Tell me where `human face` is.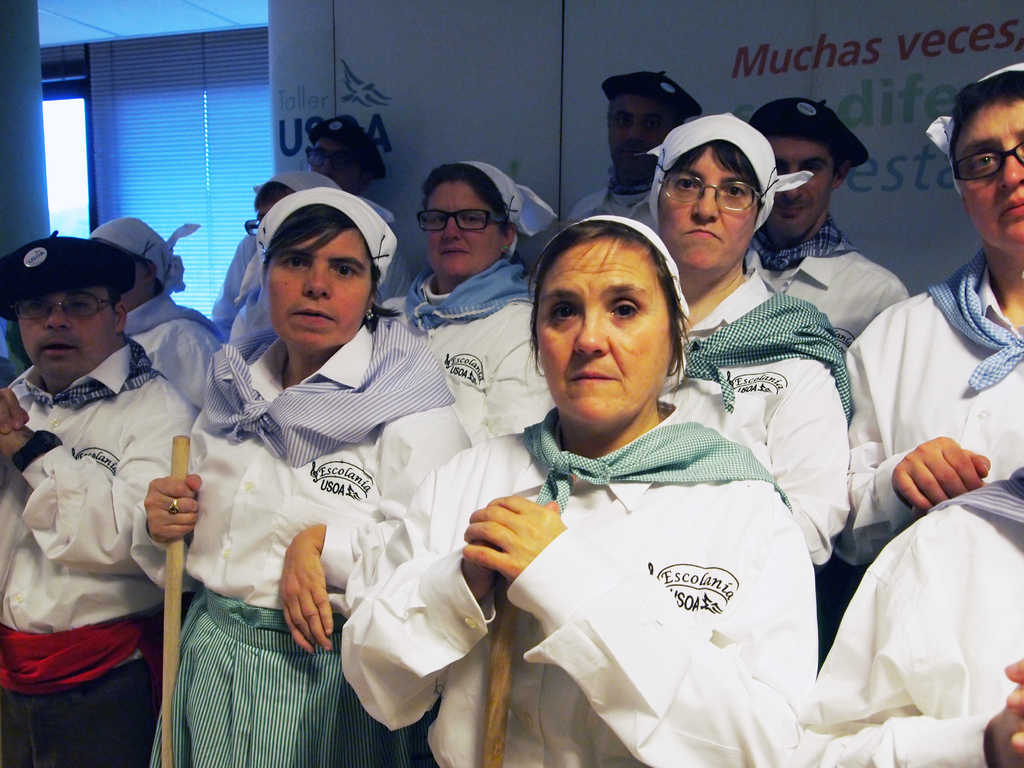
`human face` is at detection(767, 137, 829, 236).
